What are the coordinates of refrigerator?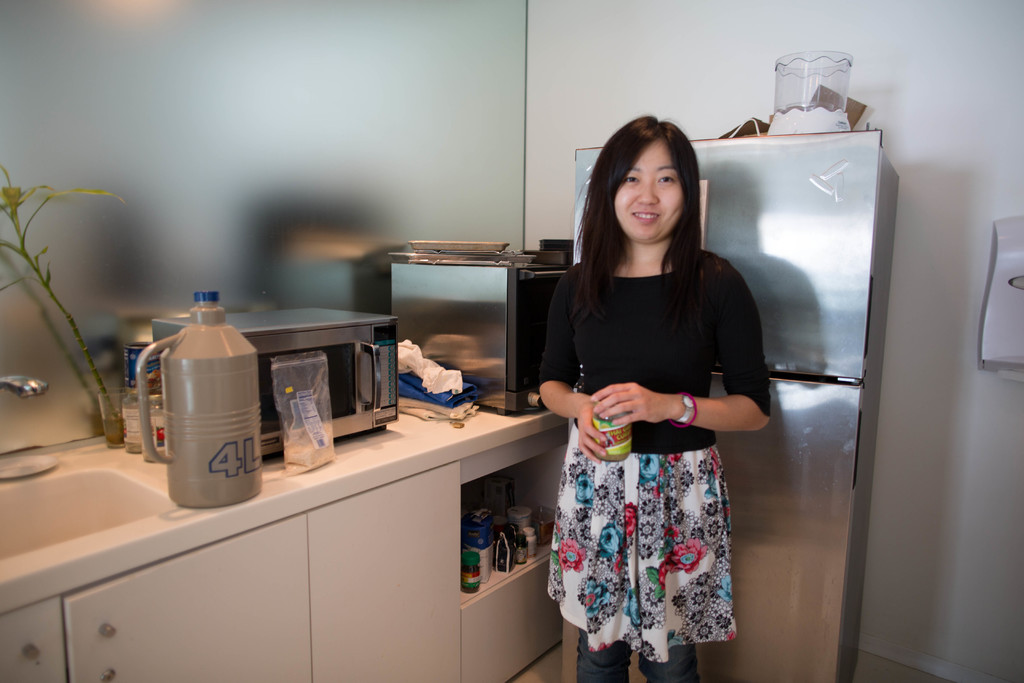
[x1=554, y1=114, x2=906, y2=682].
